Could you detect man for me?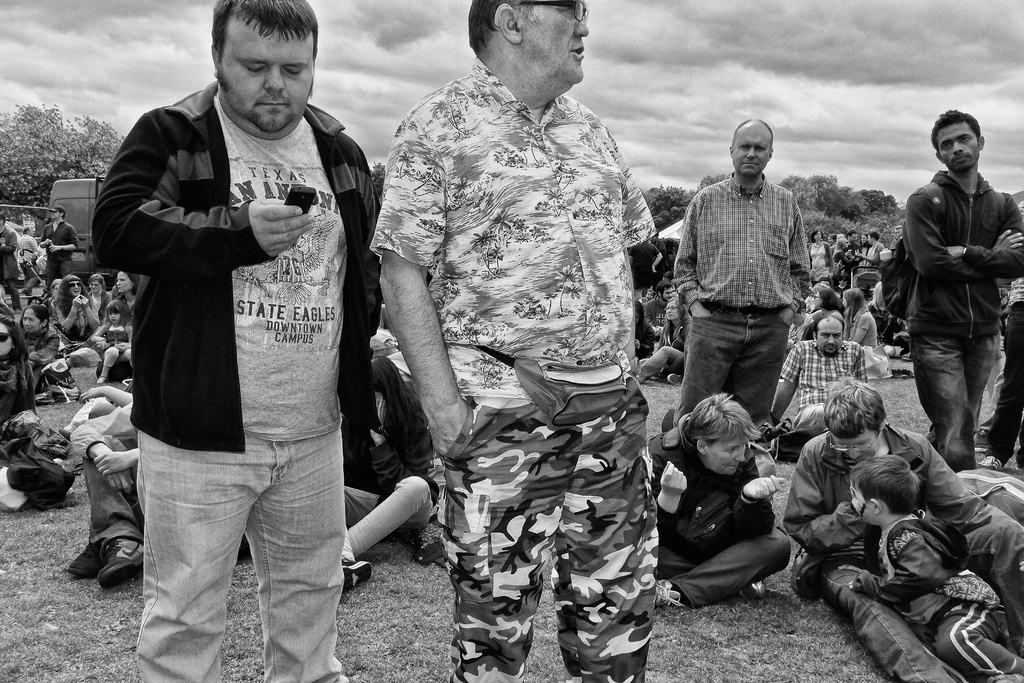
Detection result: l=770, t=313, r=866, b=431.
